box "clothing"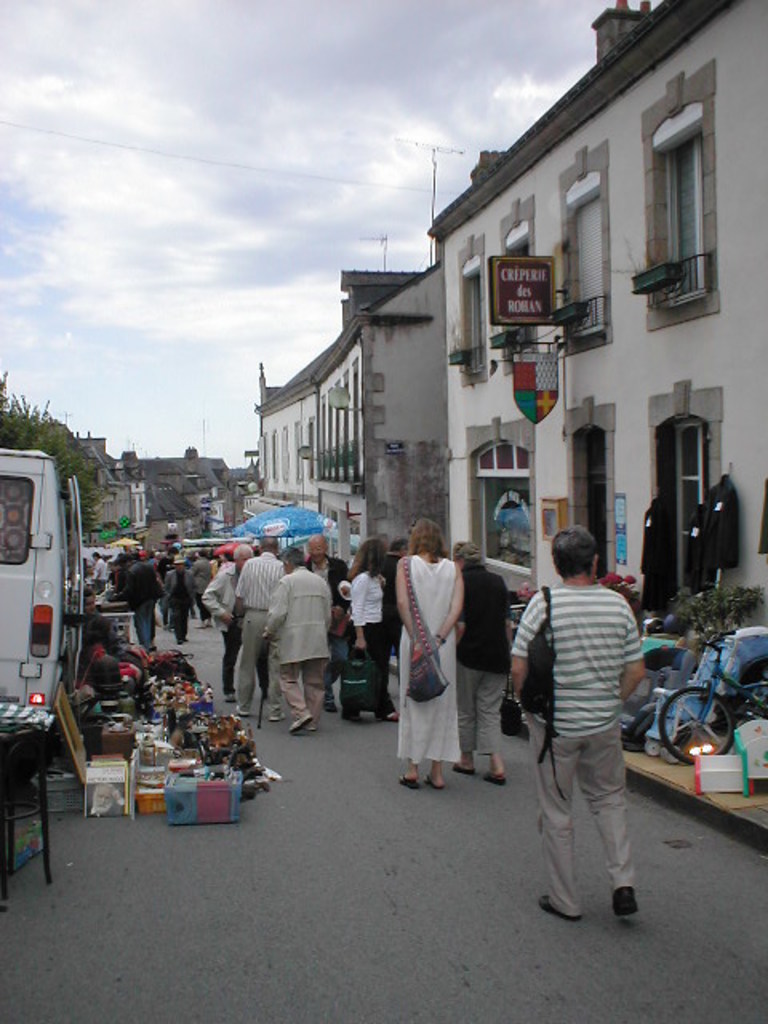
450/565/512/760
